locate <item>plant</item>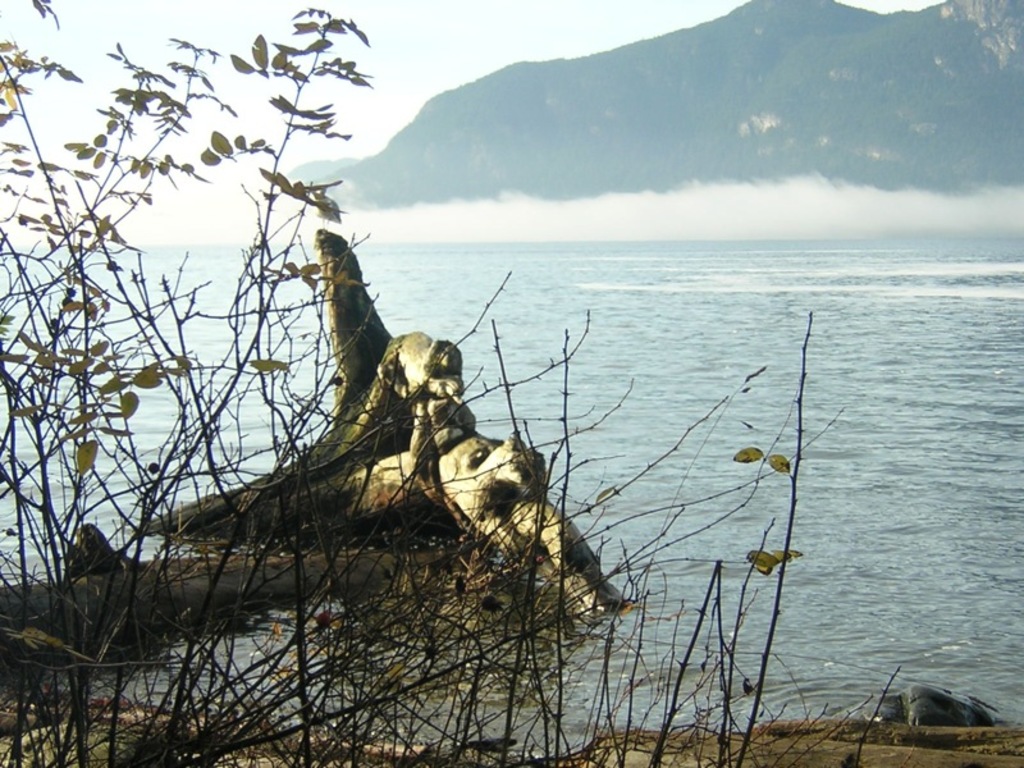
(left=593, top=325, right=799, bottom=767)
